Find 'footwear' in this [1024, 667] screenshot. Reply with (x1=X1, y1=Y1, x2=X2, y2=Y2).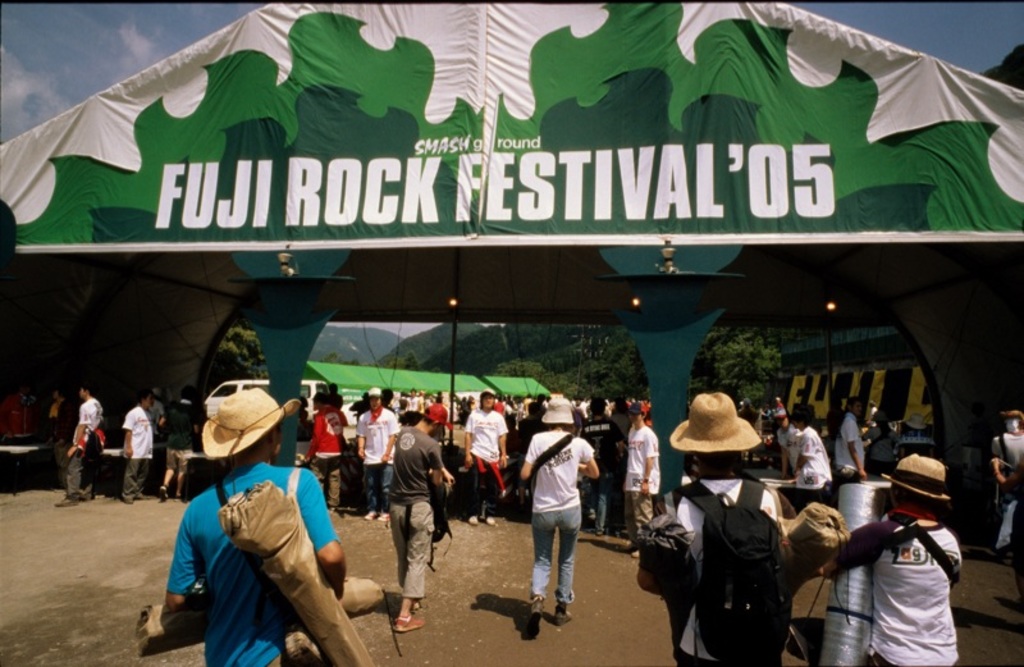
(x1=484, y1=515, x2=499, y2=526).
